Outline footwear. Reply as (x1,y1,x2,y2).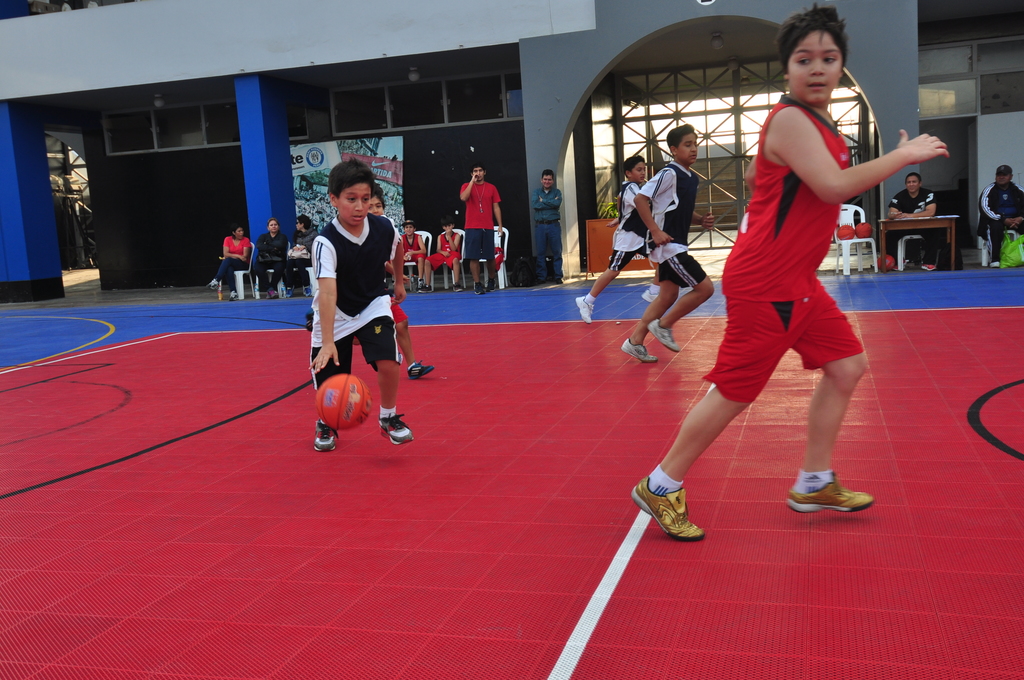
(618,337,658,366).
